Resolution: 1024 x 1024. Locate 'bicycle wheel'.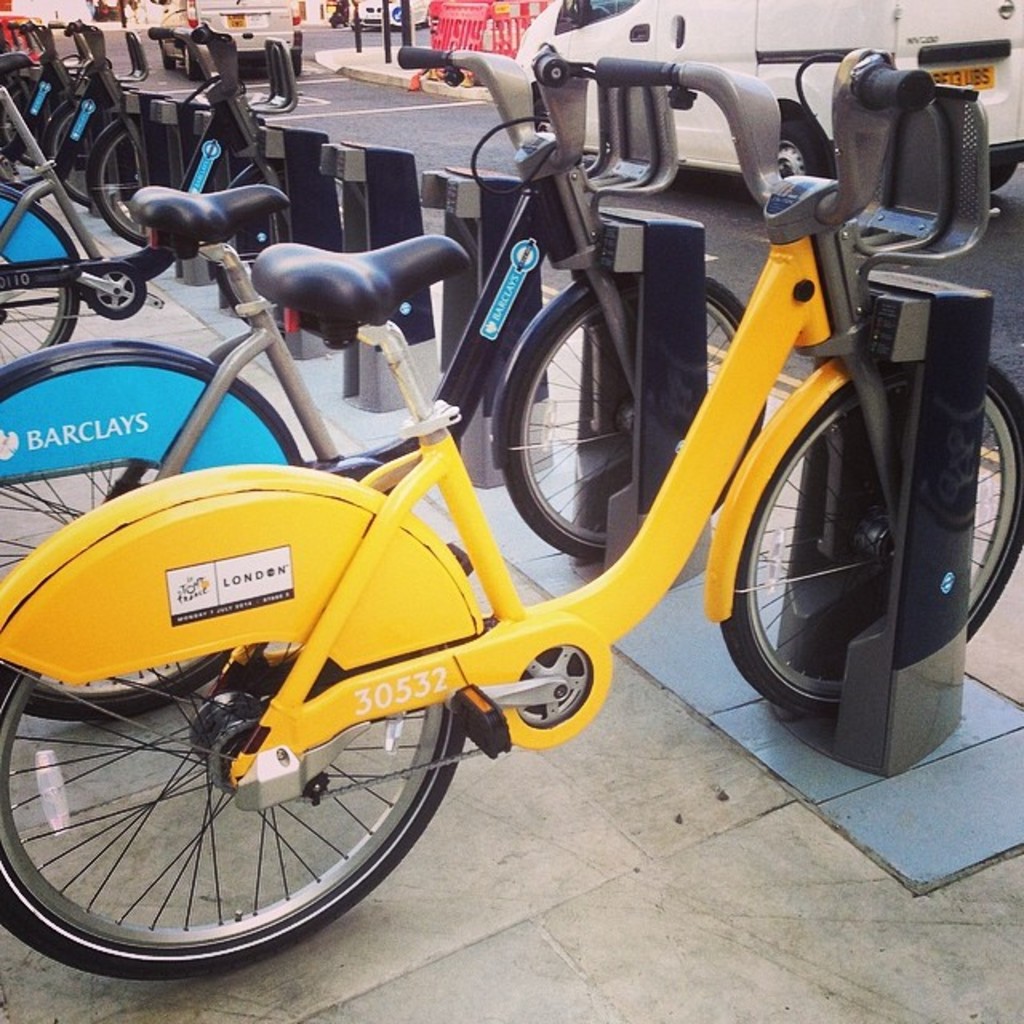
Rect(0, 482, 232, 725).
